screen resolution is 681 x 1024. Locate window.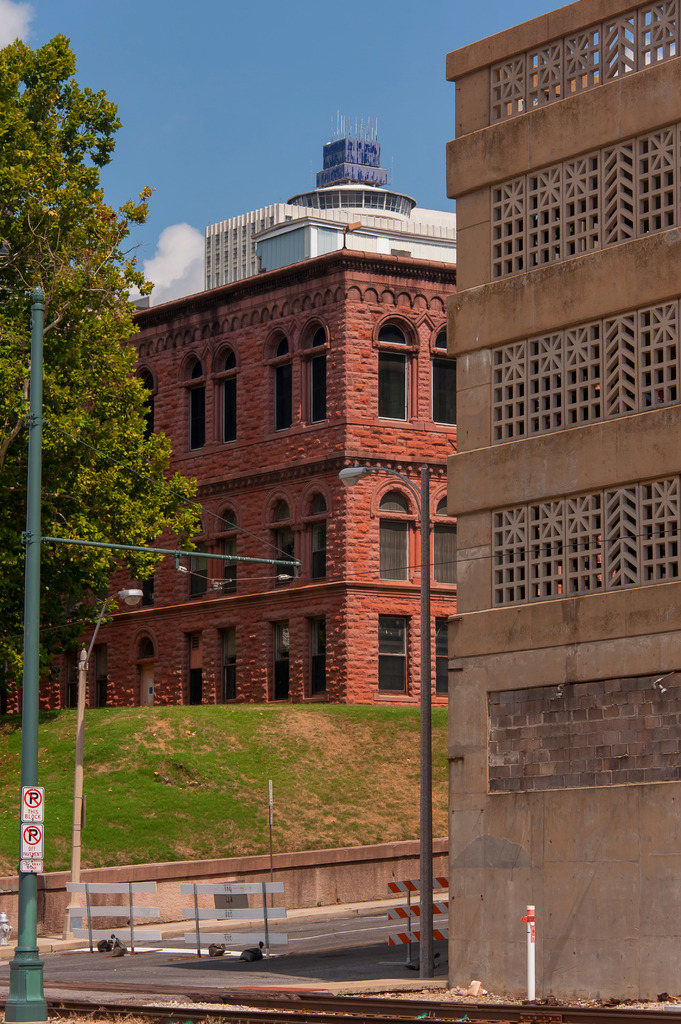
[273, 335, 294, 428].
